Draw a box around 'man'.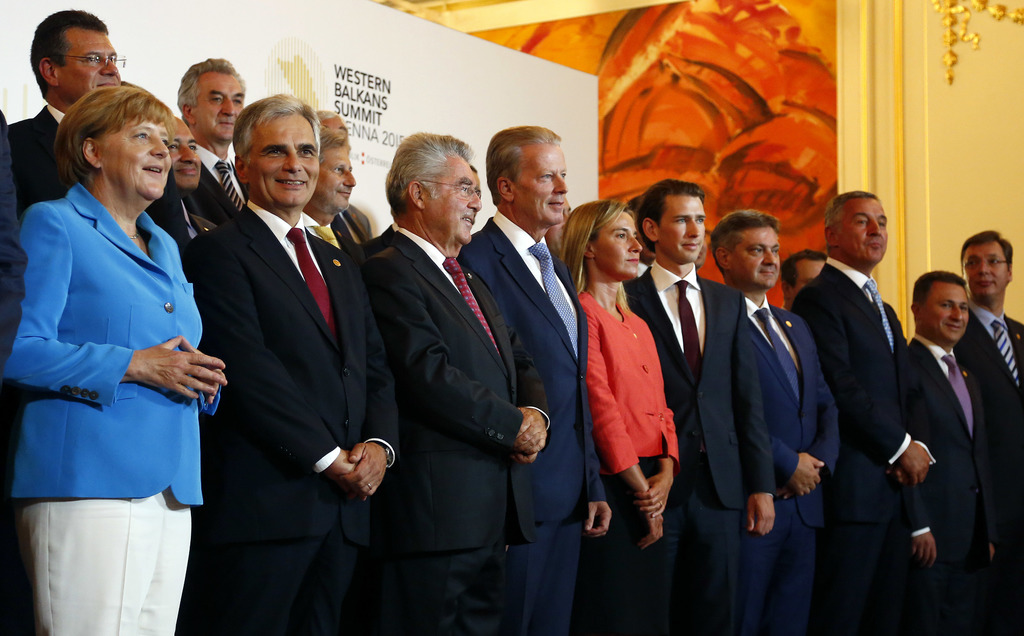
BBox(176, 60, 247, 222).
